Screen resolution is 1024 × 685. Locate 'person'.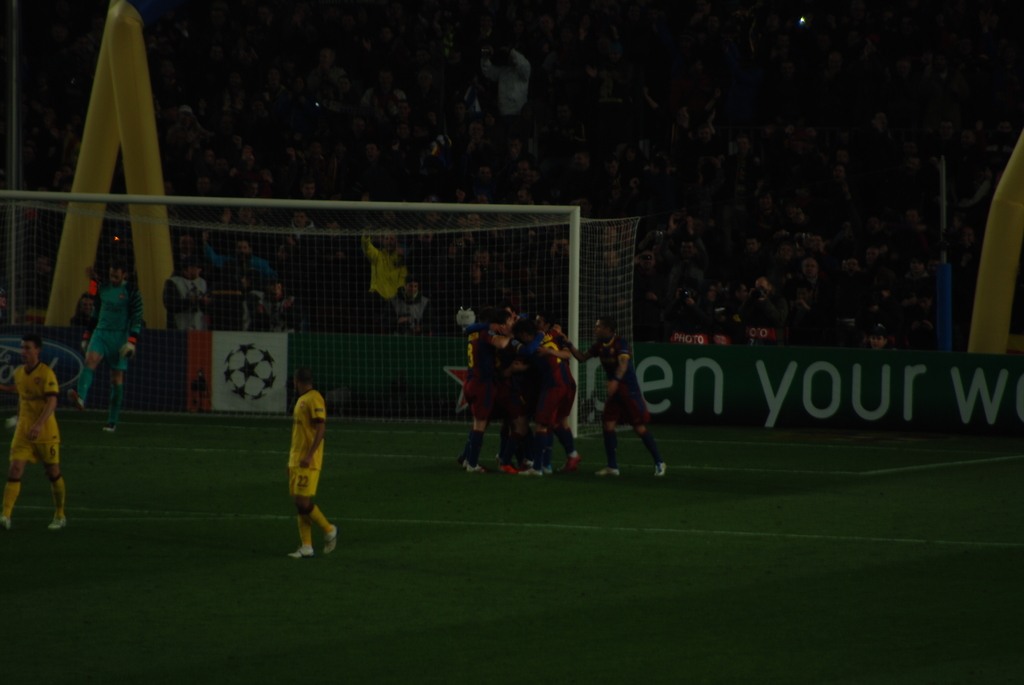
rect(574, 109, 931, 349).
